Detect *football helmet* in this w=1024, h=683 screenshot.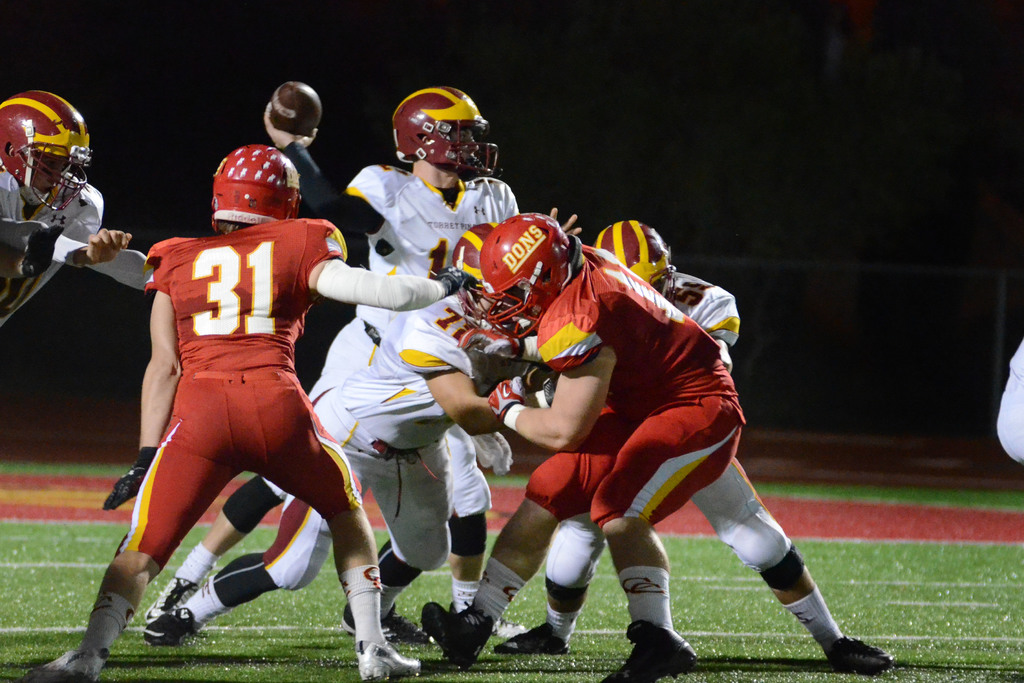
Detection: [left=0, top=88, right=90, bottom=213].
